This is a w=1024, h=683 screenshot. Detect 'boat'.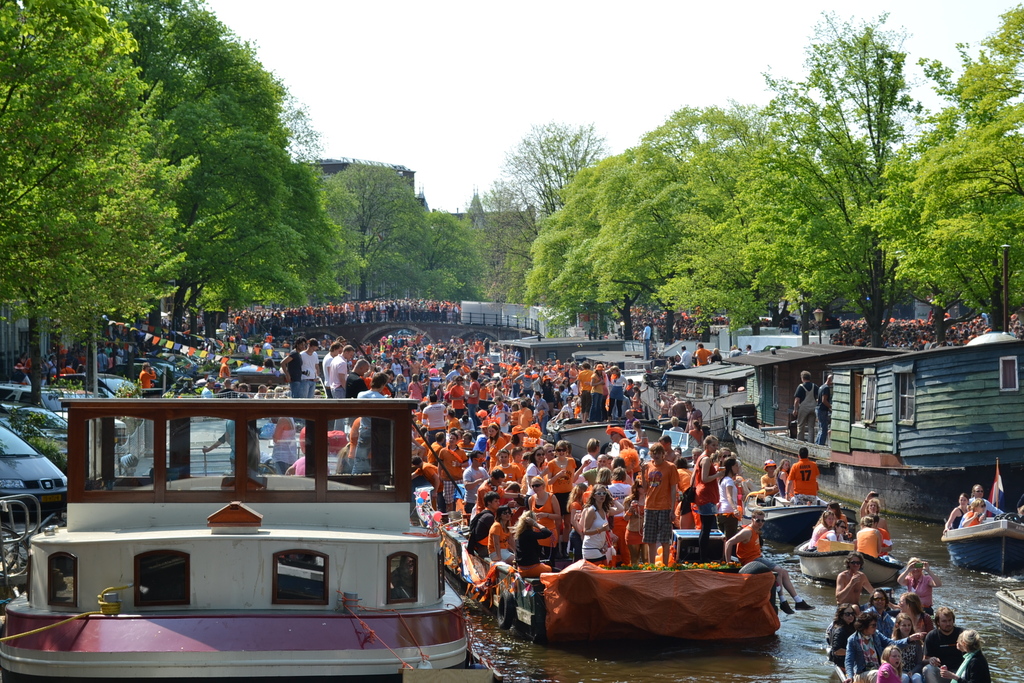
select_region(545, 415, 634, 465).
